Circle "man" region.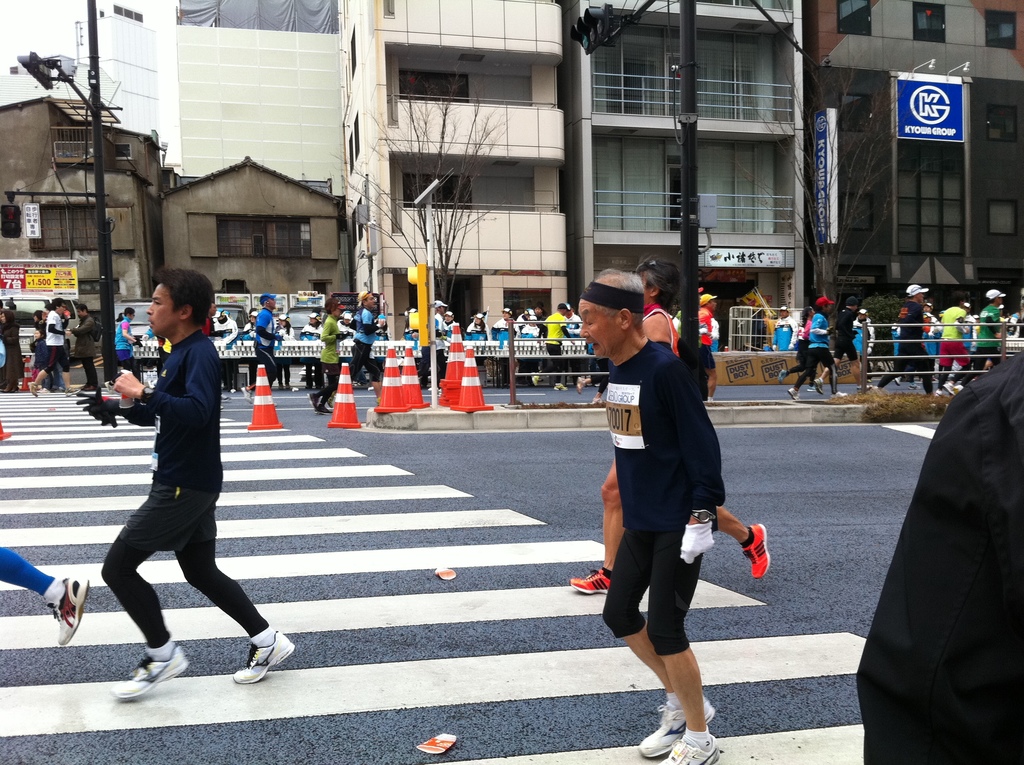
Region: select_region(349, 294, 387, 401).
